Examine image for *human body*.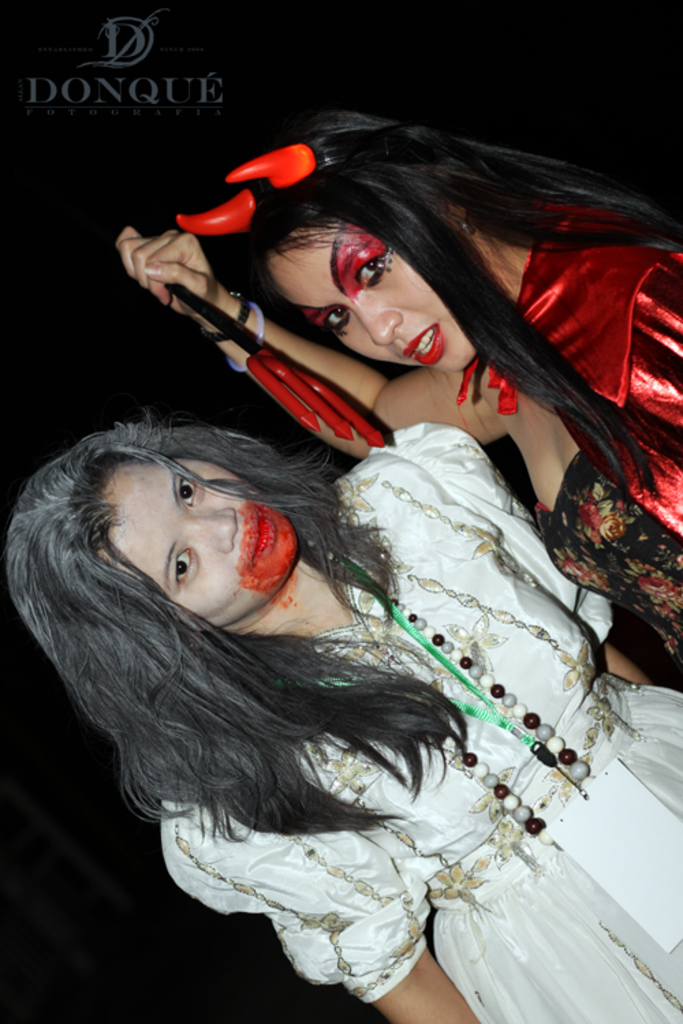
Examination result: {"x1": 119, "y1": 105, "x2": 682, "y2": 683}.
